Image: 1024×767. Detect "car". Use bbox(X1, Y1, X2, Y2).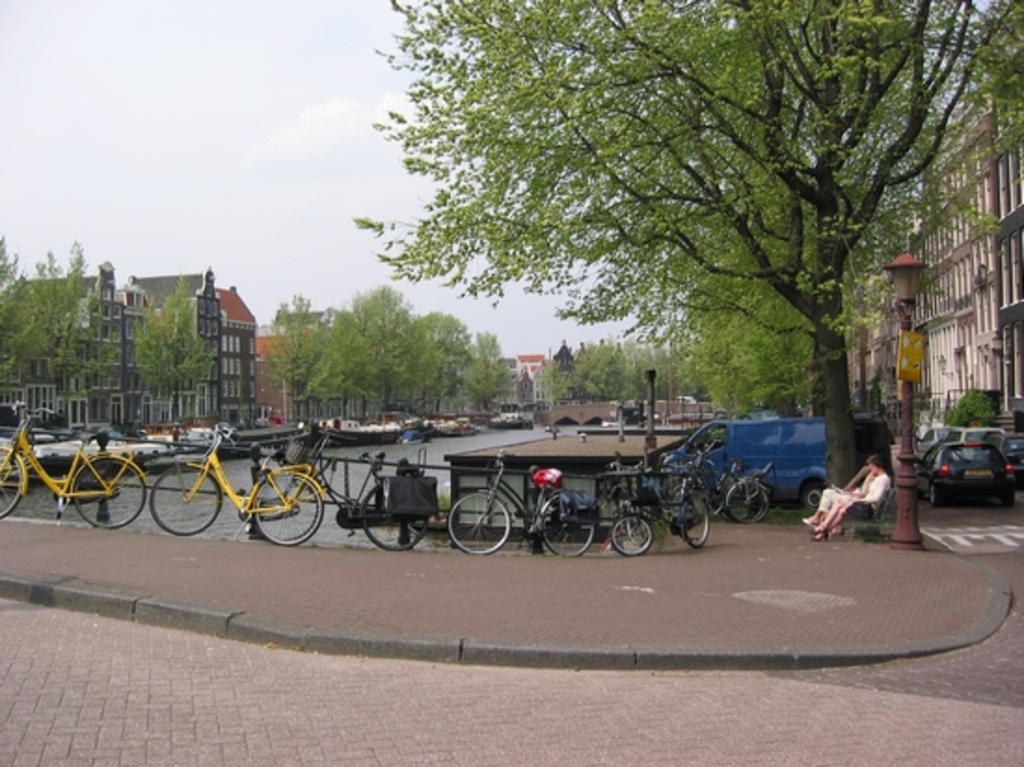
bbox(983, 432, 1022, 484).
